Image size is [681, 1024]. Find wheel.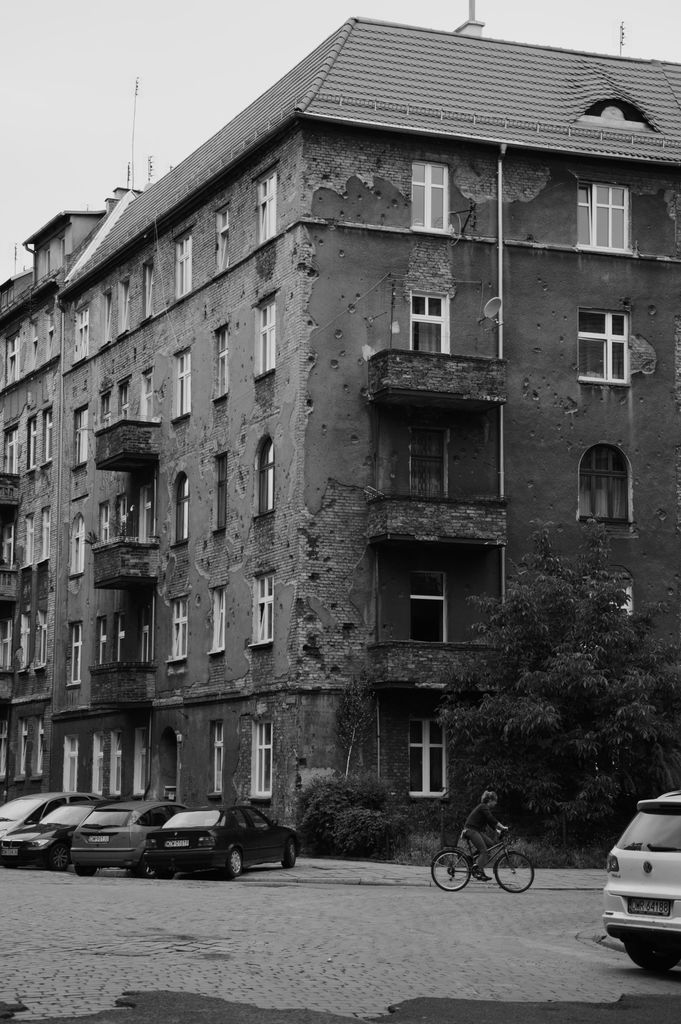
locate(50, 841, 81, 876).
